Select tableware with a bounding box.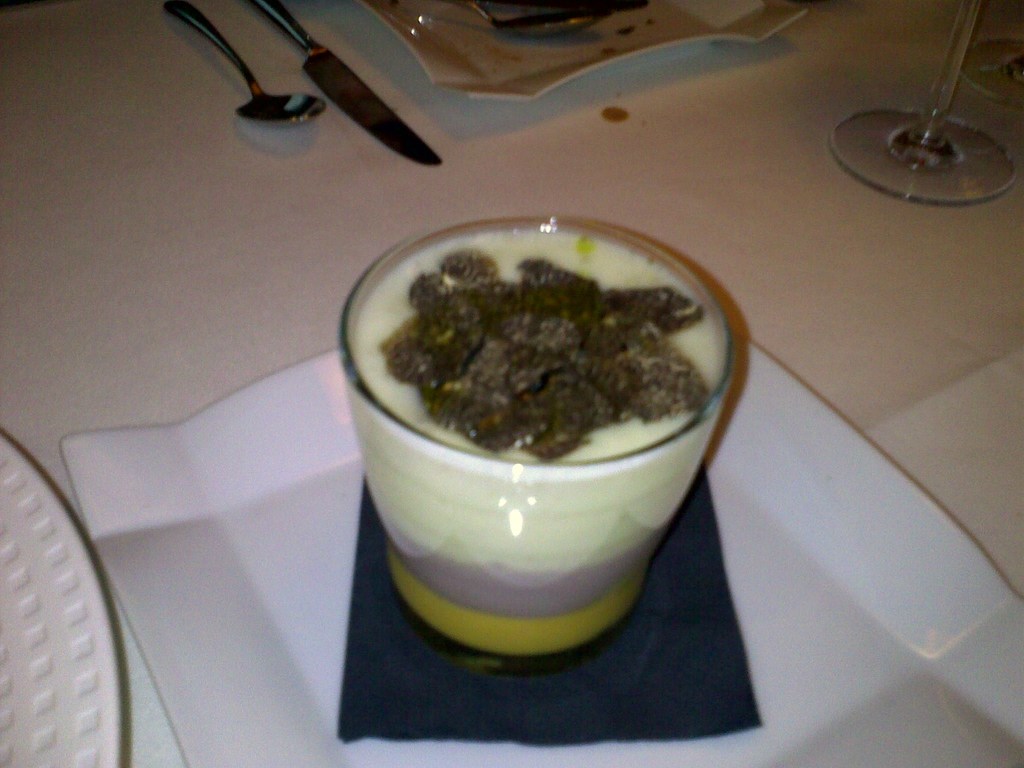
pyautogui.locateOnScreen(163, 0, 321, 116).
